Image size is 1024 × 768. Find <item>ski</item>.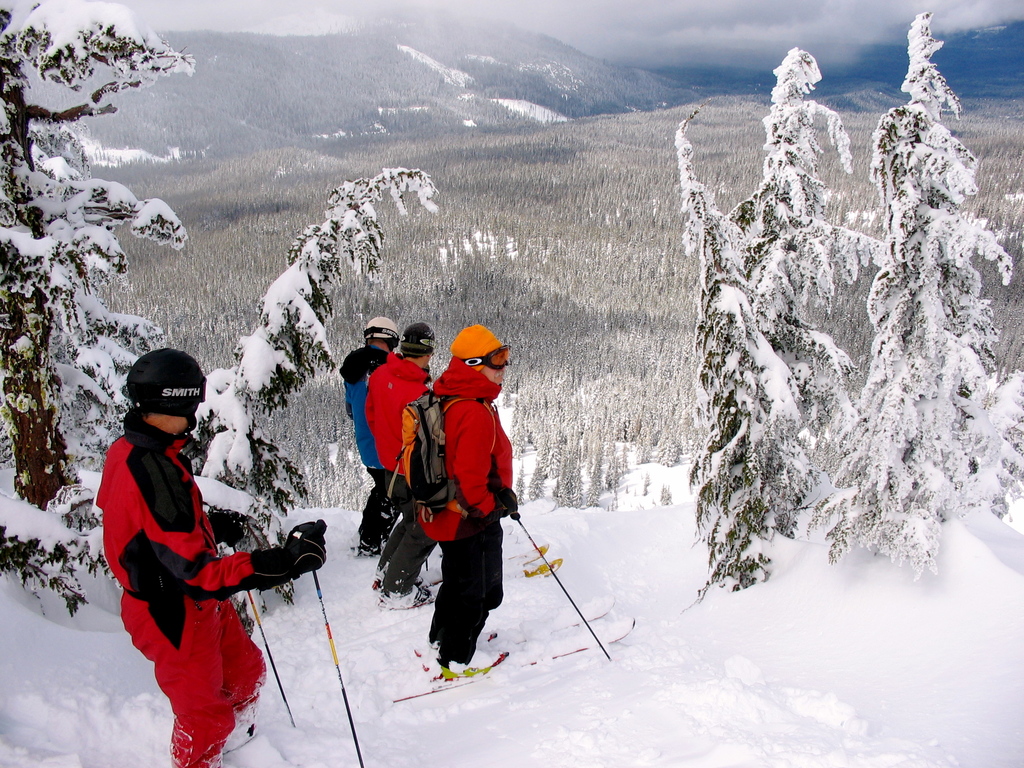
rect(364, 600, 639, 711).
